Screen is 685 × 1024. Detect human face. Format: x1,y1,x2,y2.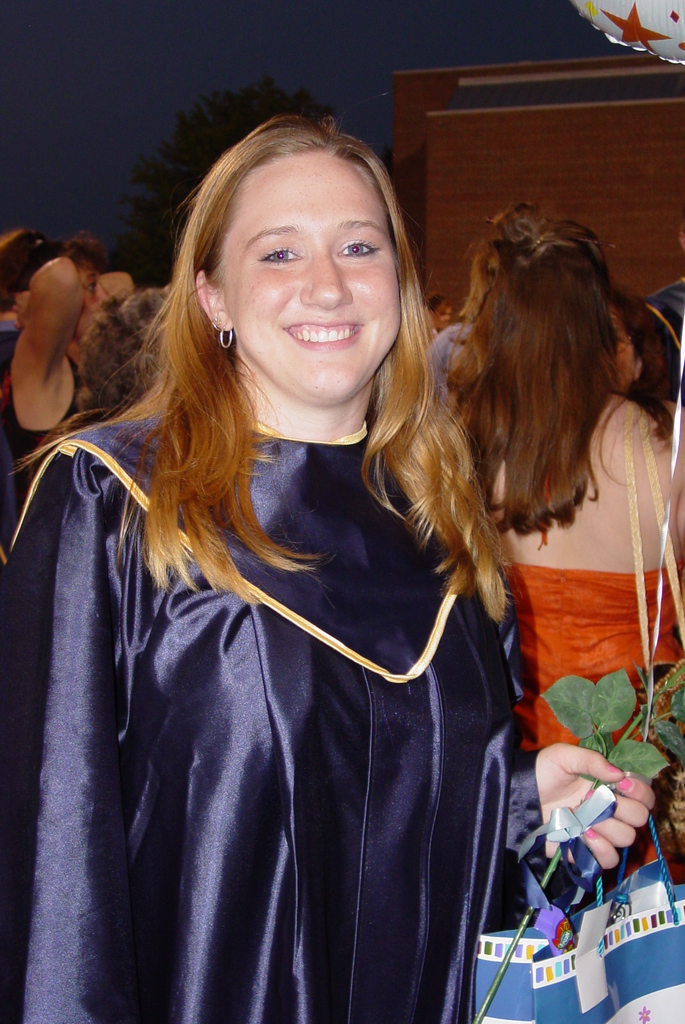
205,143,406,404.
